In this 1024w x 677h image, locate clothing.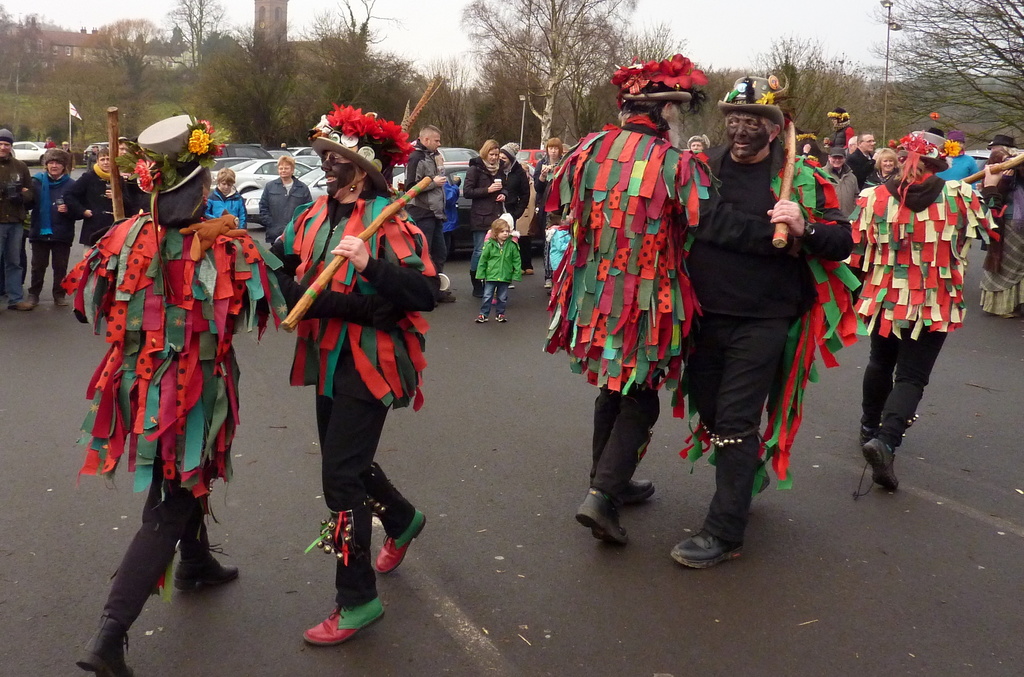
Bounding box: [left=0, top=149, right=35, bottom=313].
